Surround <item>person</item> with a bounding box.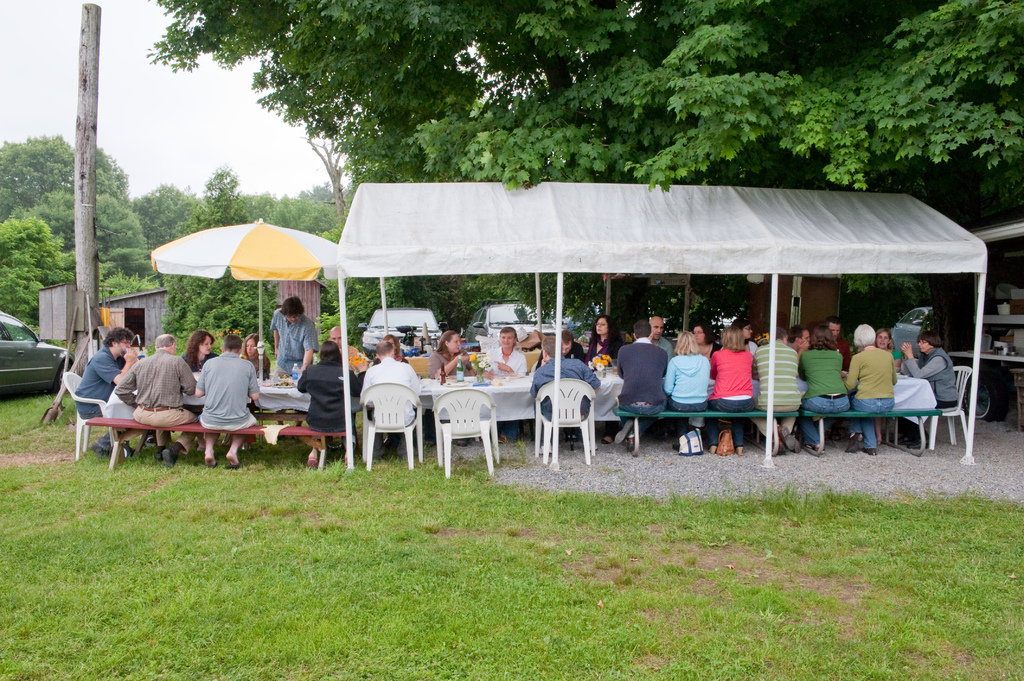
{"left": 618, "top": 318, "right": 670, "bottom": 447}.
